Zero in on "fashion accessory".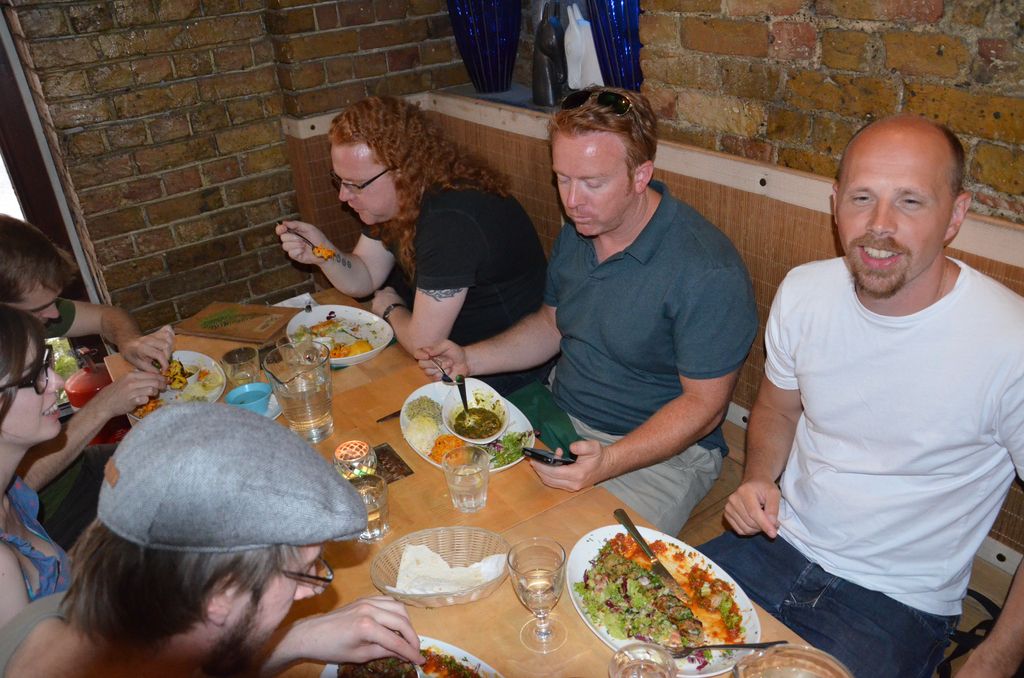
Zeroed in: (left=273, top=554, right=334, bottom=595).
